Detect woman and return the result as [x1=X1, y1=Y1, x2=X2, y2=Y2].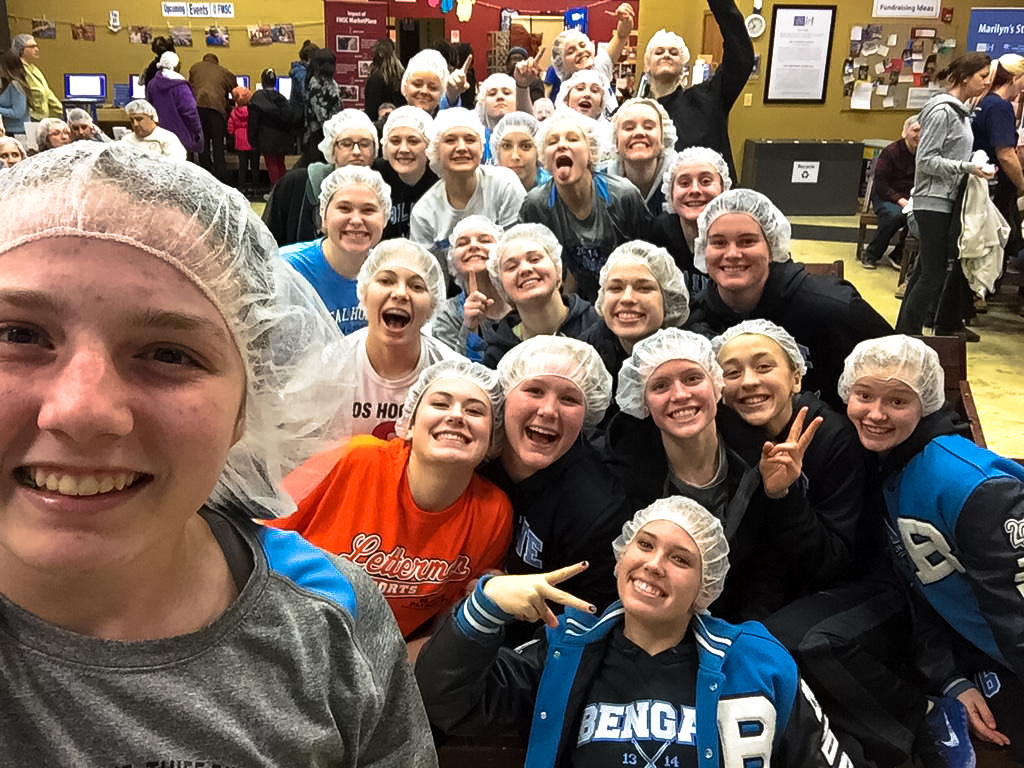
[x1=0, y1=132, x2=448, y2=767].
